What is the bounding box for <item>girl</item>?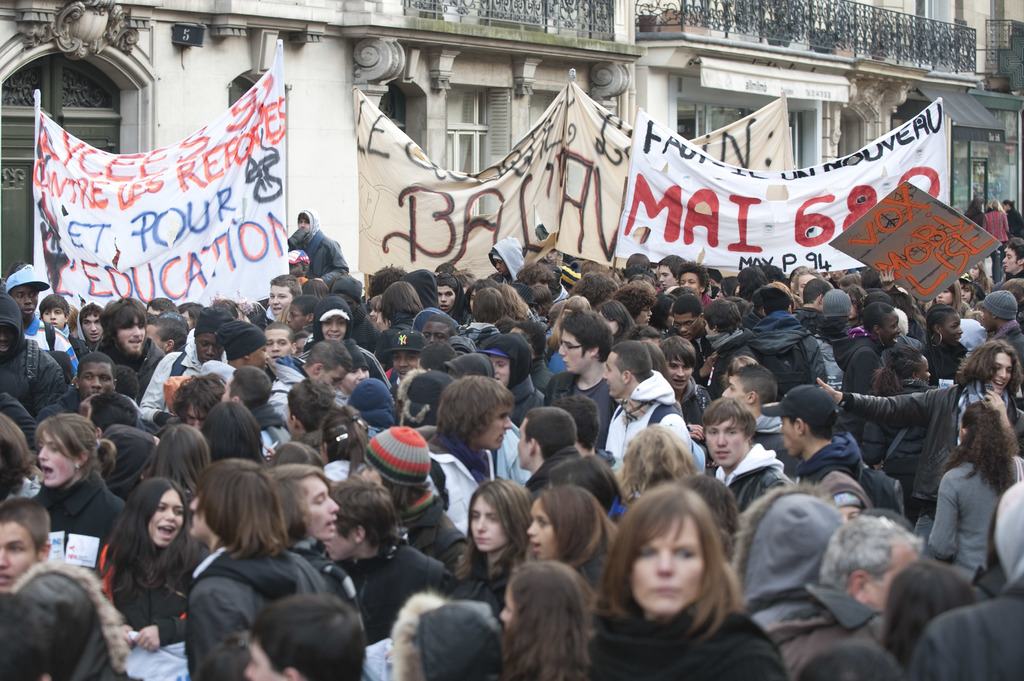
l=926, t=275, r=958, b=307.
